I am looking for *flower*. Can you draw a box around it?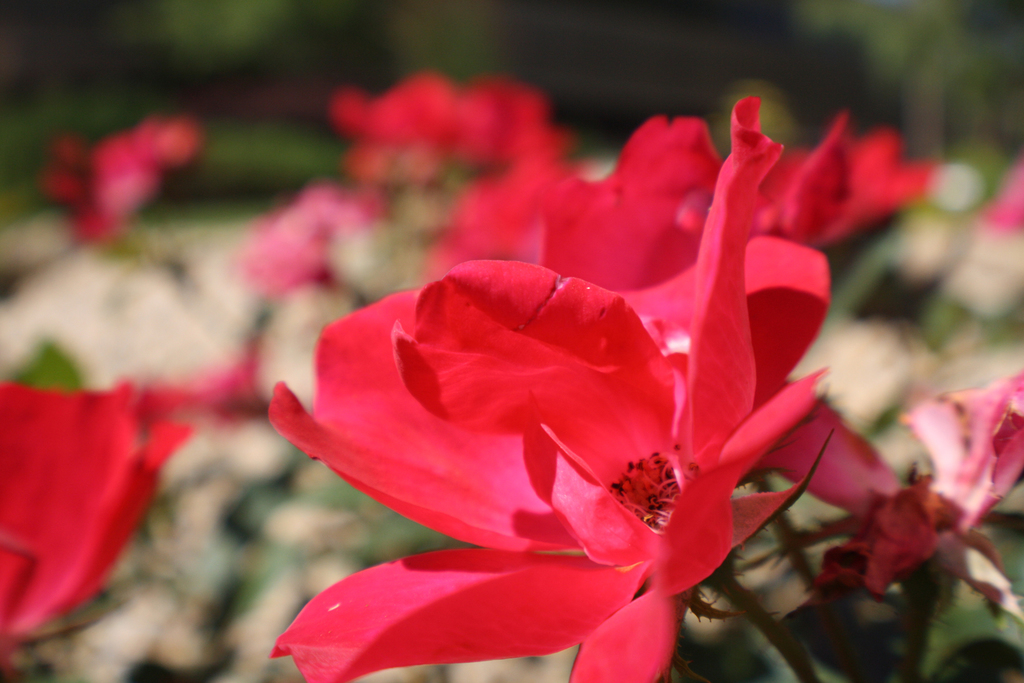
Sure, the bounding box is [x1=275, y1=165, x2=819, y2=633].
